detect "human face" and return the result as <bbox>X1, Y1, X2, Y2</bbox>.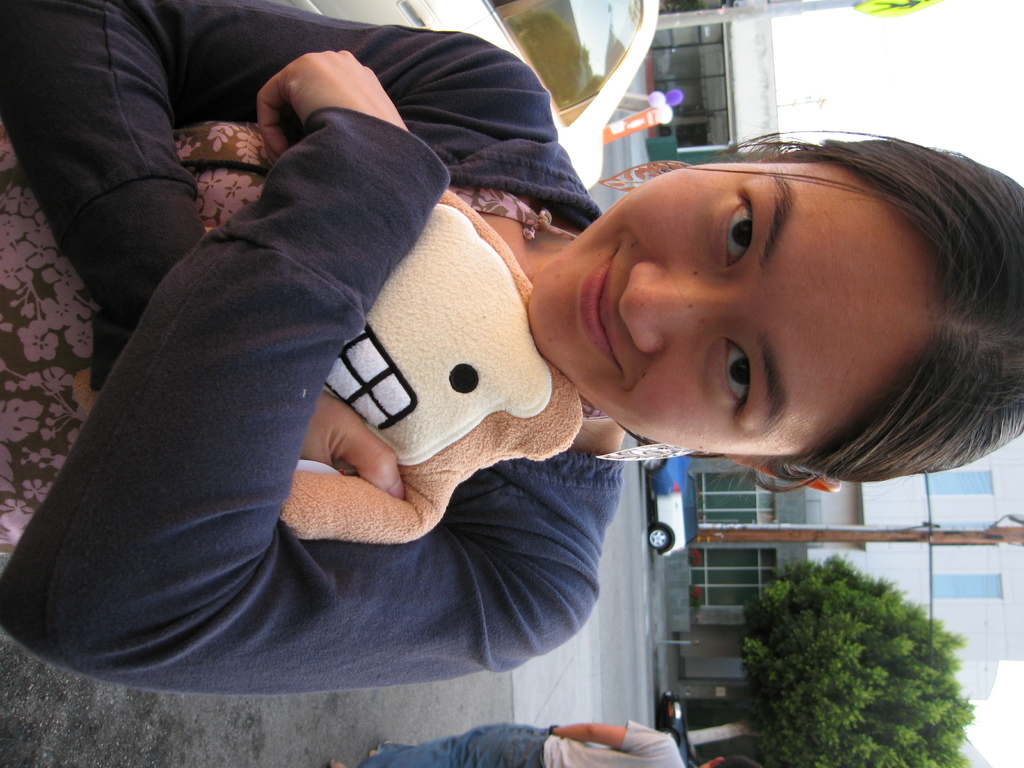
<bbox>554, 136, 956, 472</bbox>.
